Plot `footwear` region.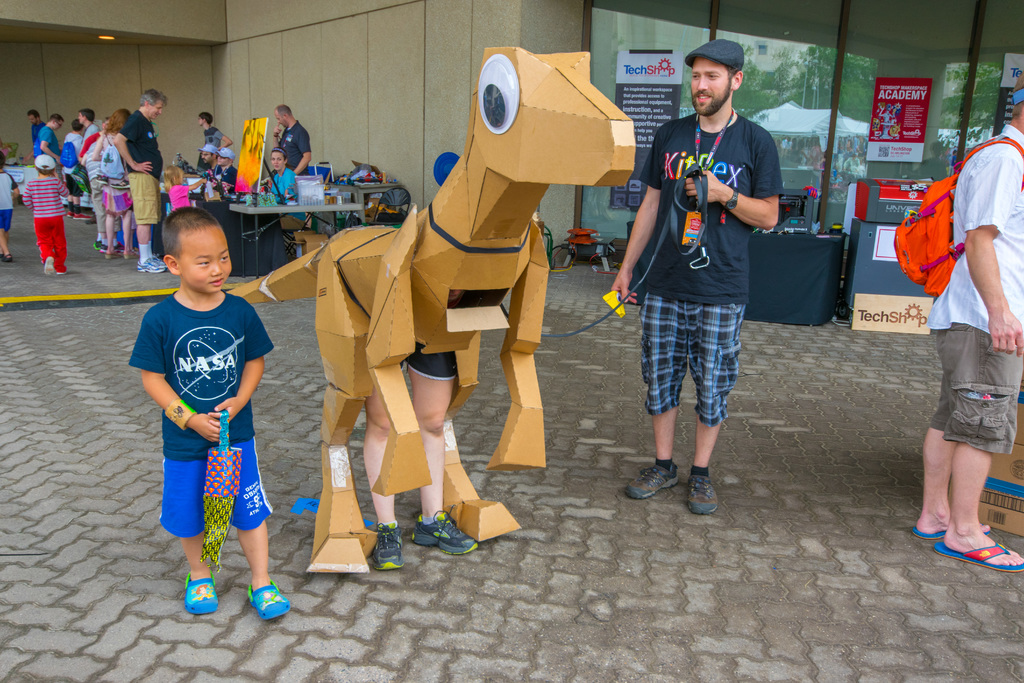
Plotted at crop(179, 565, 218, 623).
